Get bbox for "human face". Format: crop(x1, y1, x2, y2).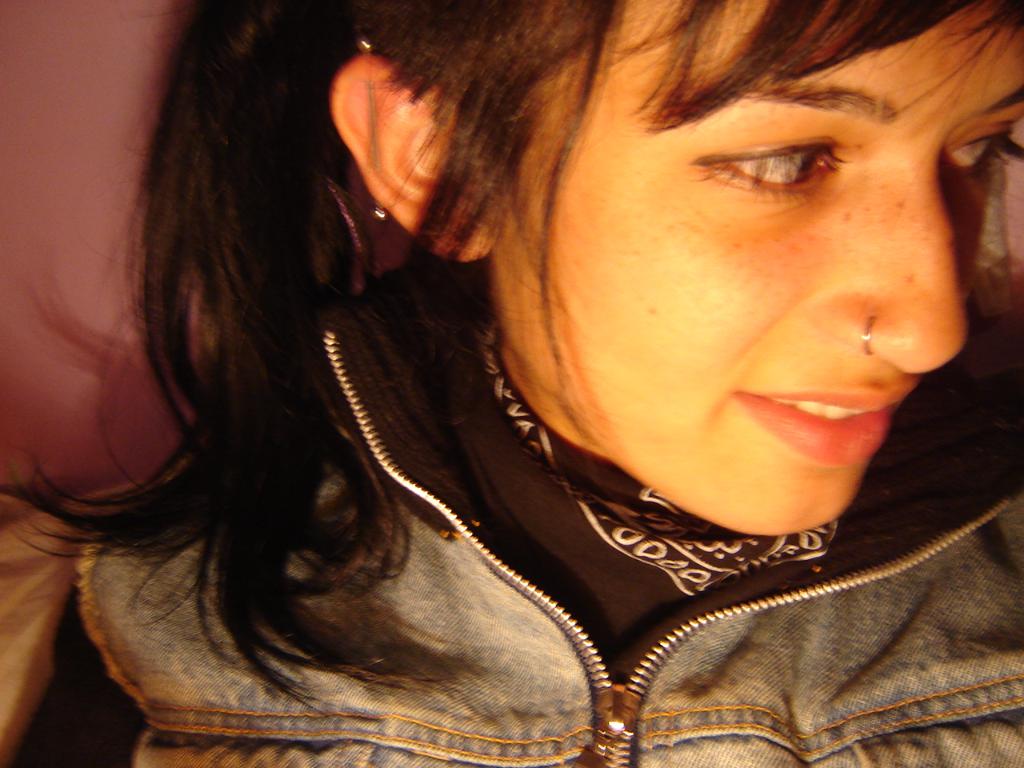
crop(506, 0, 1023, 532).
